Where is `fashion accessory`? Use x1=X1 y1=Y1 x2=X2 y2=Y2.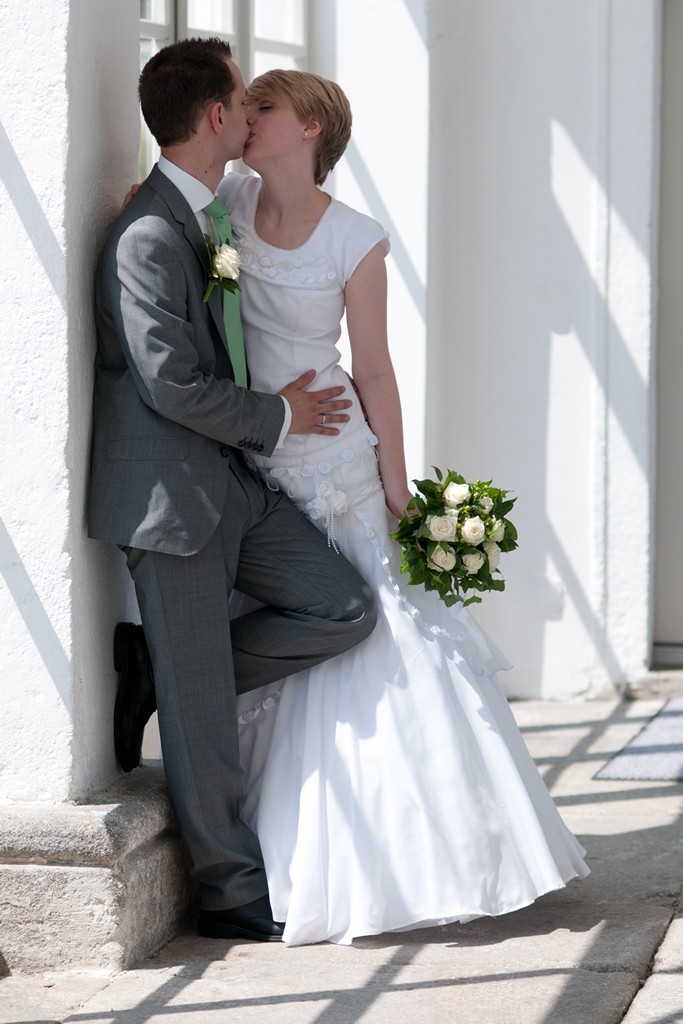
x1=198 y1=897 x2=290 y2=946.
